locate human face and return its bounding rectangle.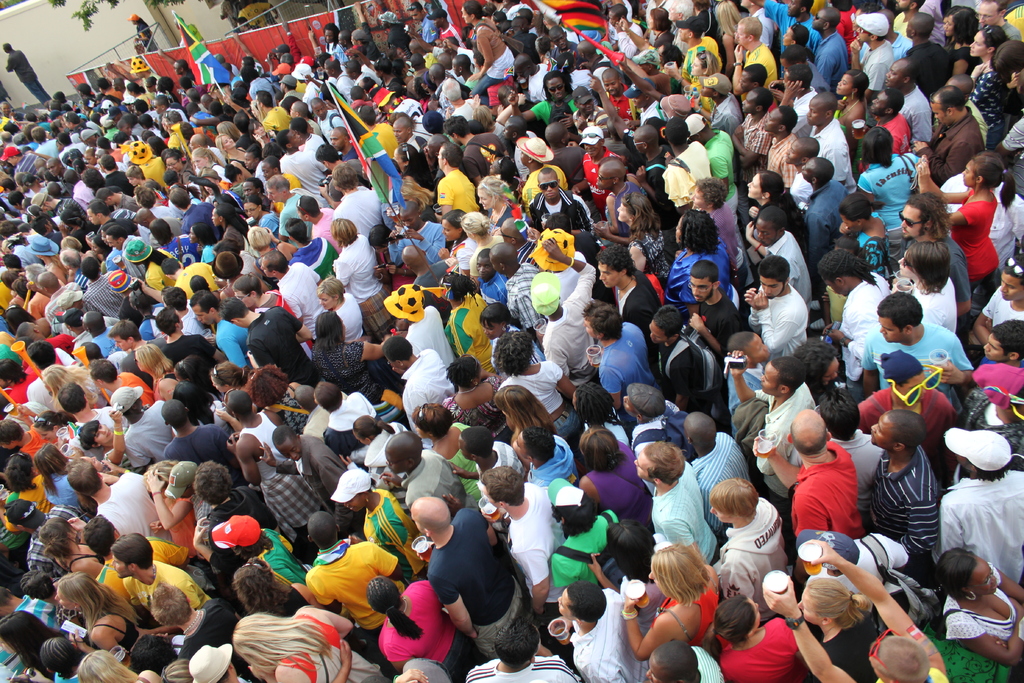
[648, 658, 664, 682].
